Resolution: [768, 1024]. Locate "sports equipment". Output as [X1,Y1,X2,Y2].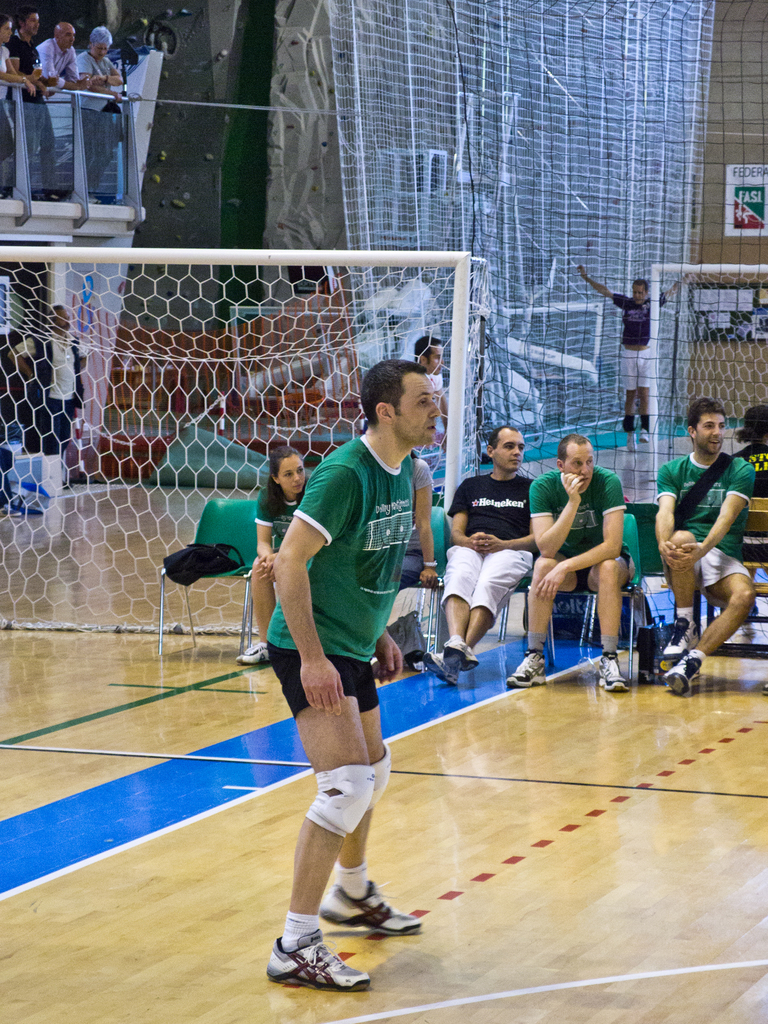
[366,748,396,812].
